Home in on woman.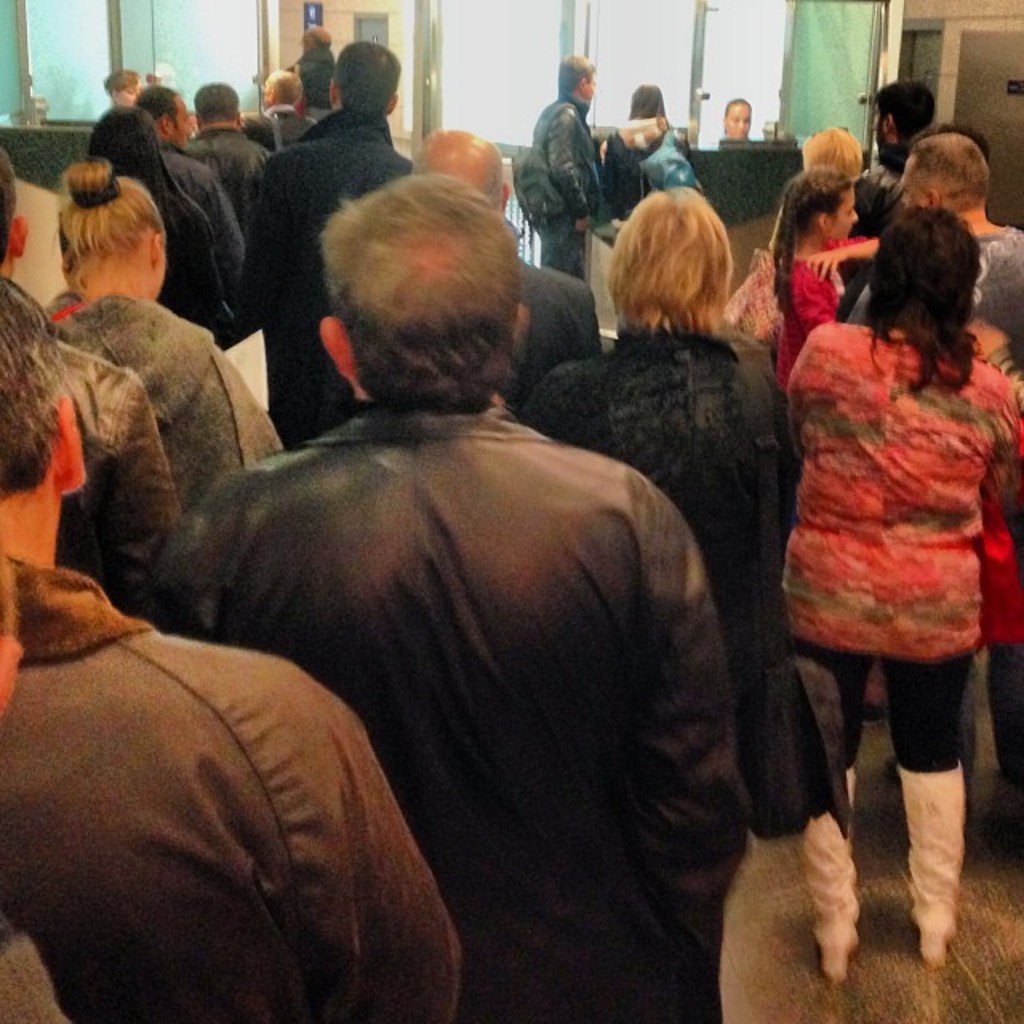
Homed in at Rect(749, 144, 997, 973).
